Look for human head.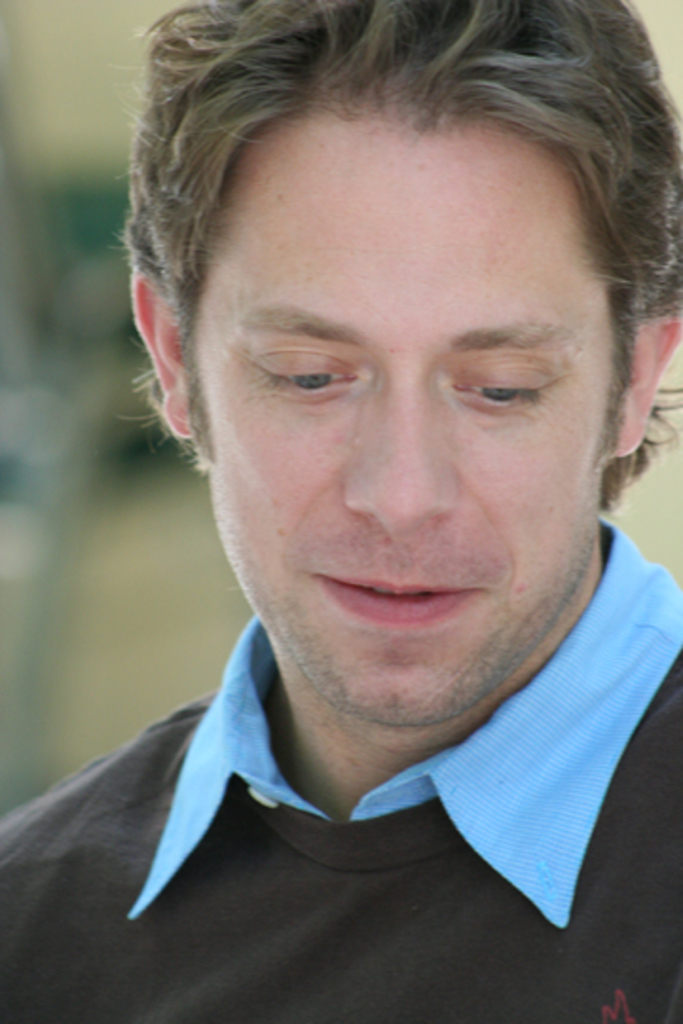
Found: 137 15 615 487.
